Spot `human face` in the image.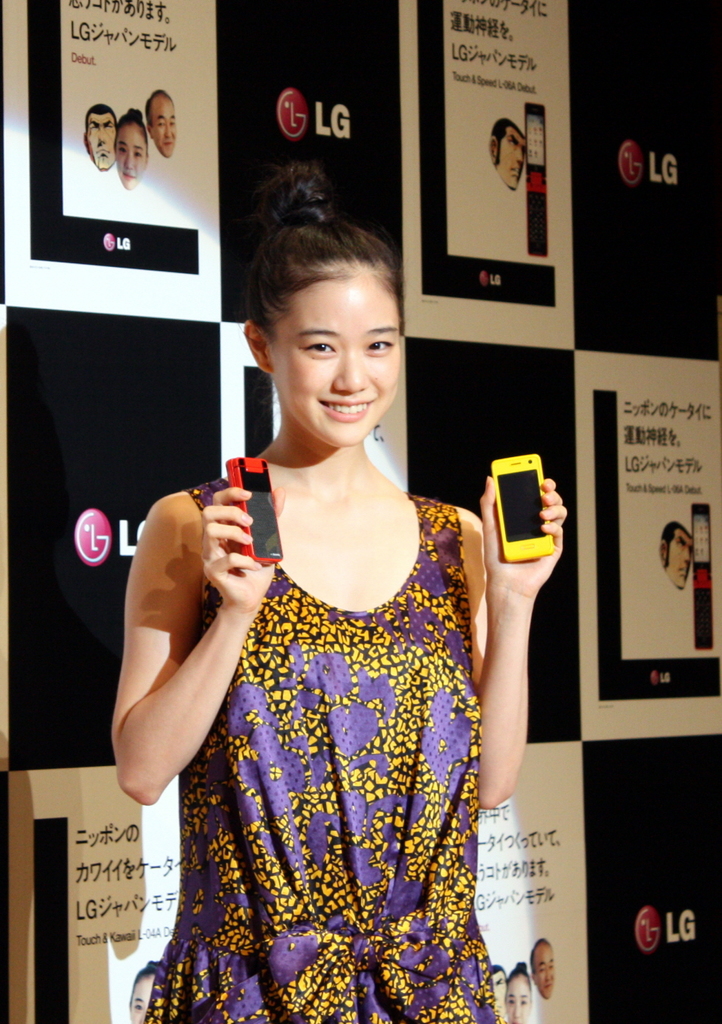
`human face` found at [118,125,146,188].
